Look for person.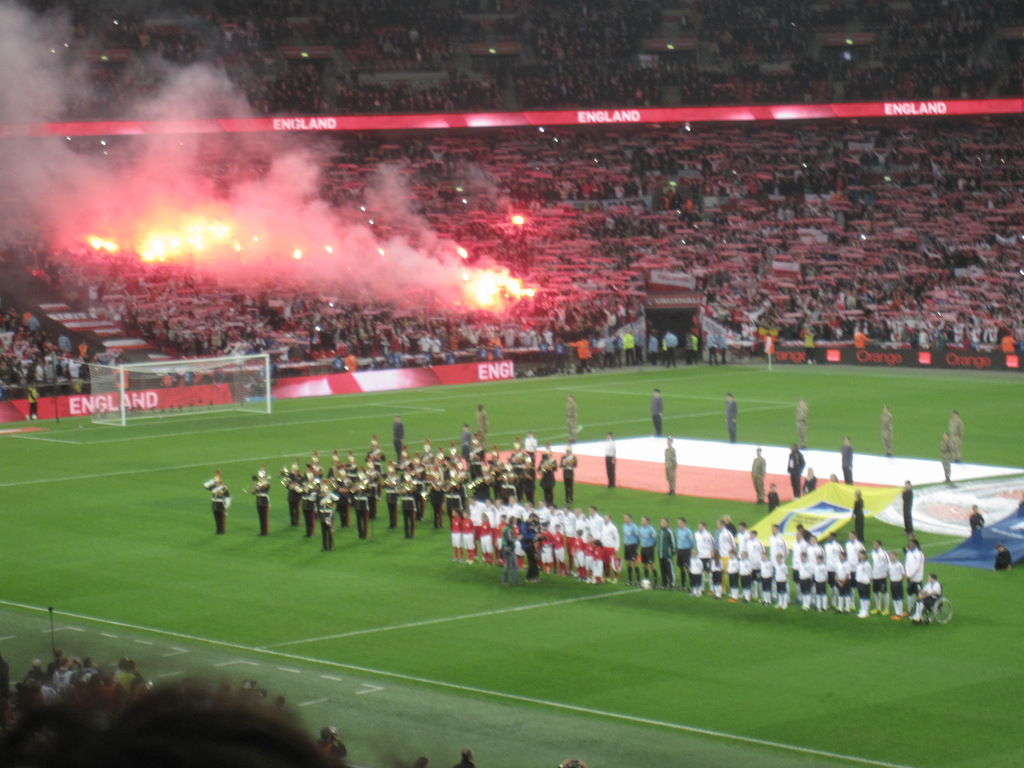
Found: (515,500,527,521).
